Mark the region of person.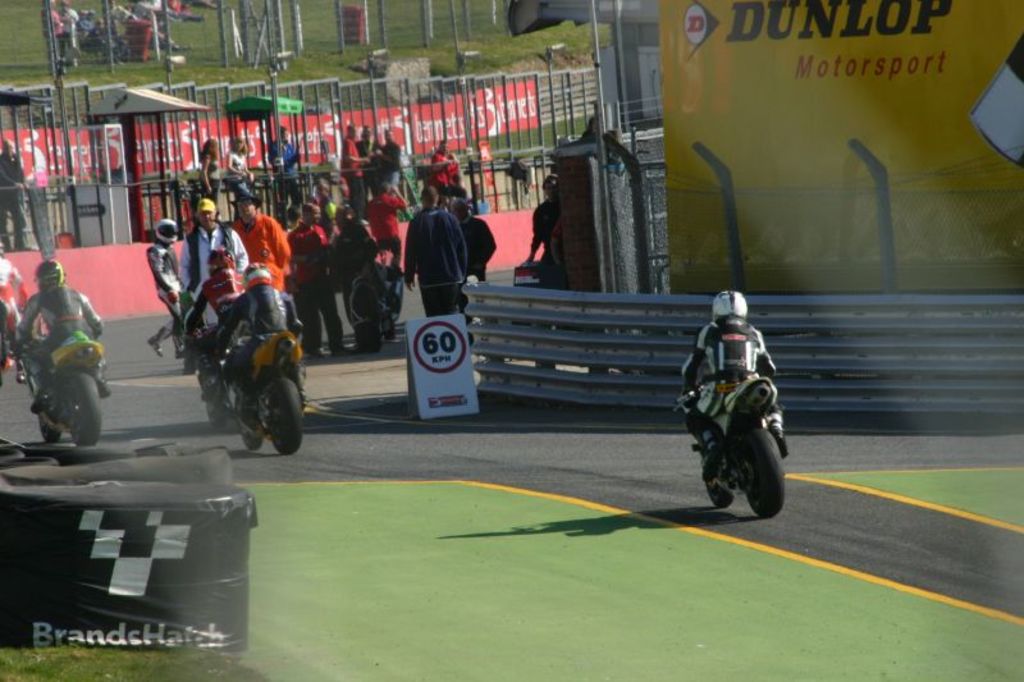
Region: crop(52, 0, 88, 65).
